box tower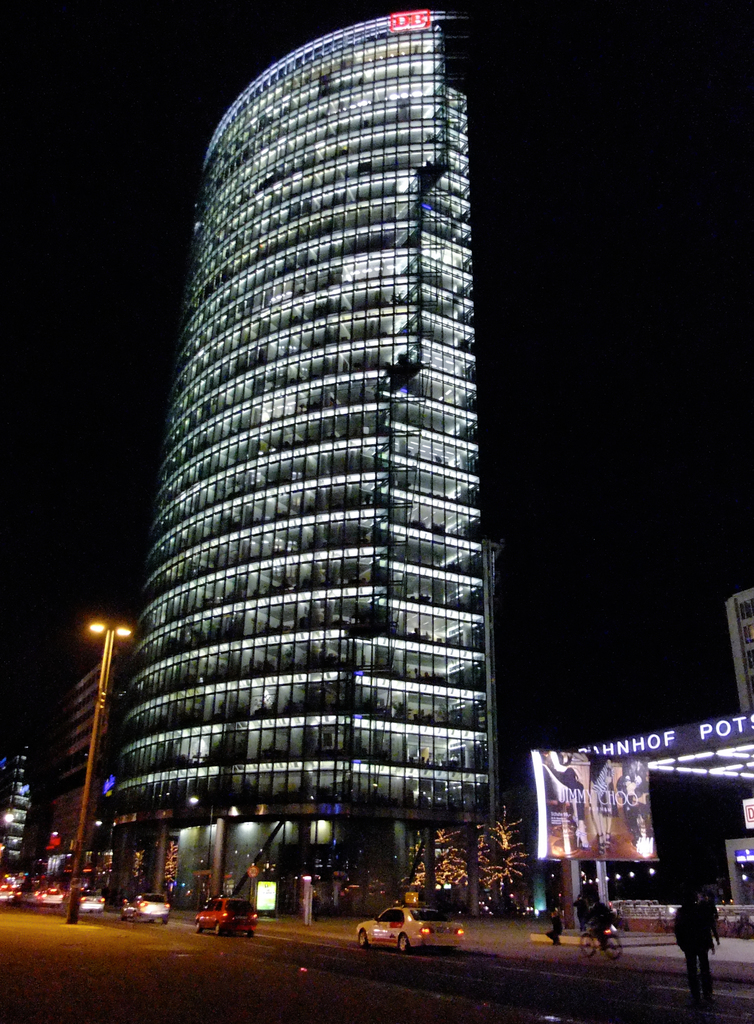
box=[51, 657, 124, 820]
